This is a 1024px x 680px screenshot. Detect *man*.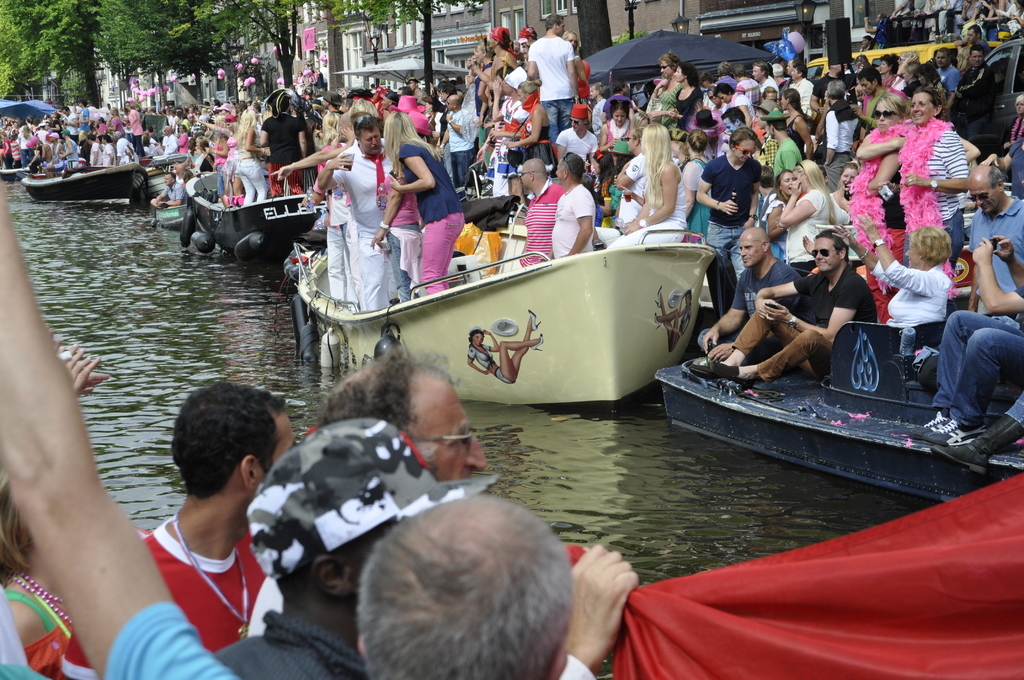
(437,93,477,187).
